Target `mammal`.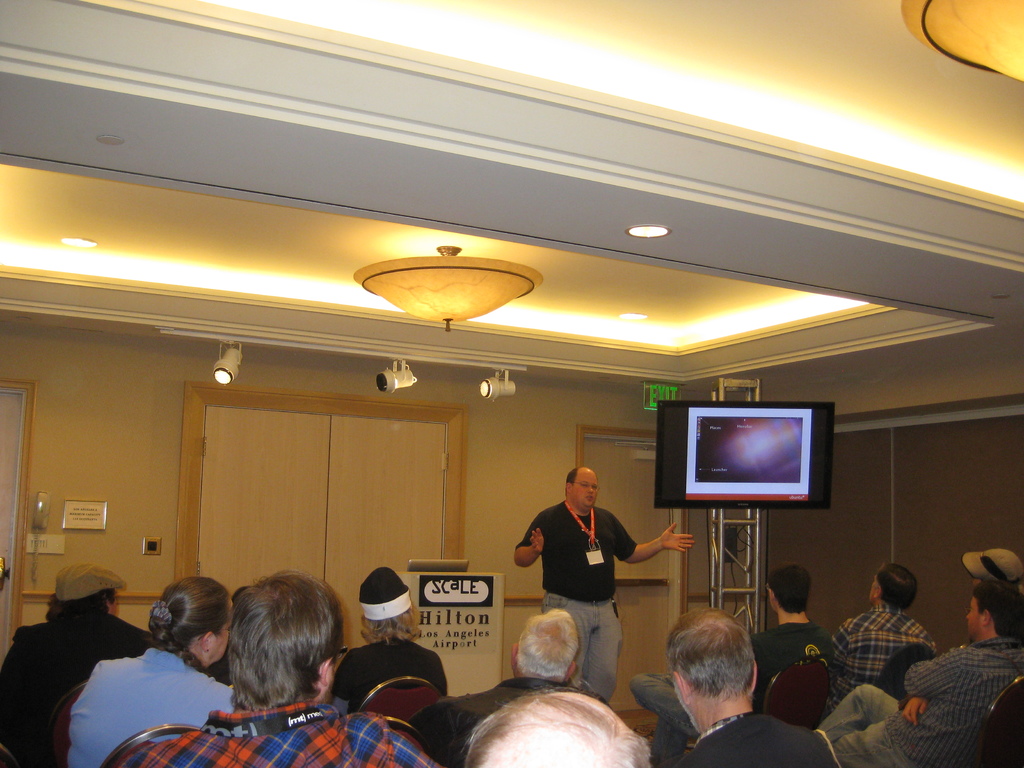
Target region: <region>464, 685, 652, 767</region>.
